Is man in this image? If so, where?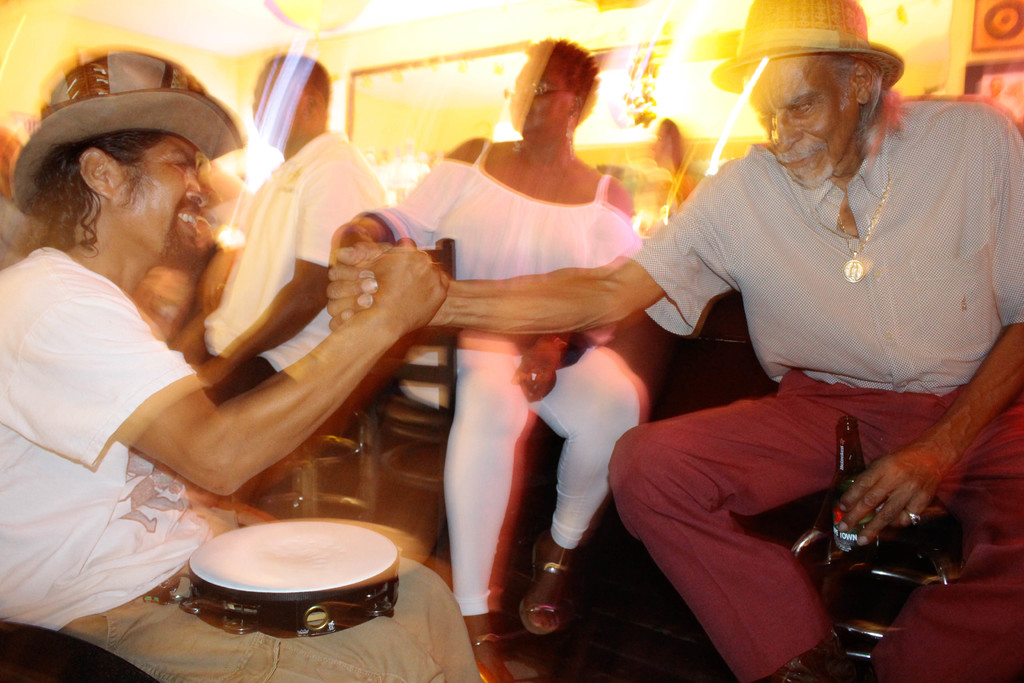
Yes, at x1=166 y1=48 x2=390 y2=415.
